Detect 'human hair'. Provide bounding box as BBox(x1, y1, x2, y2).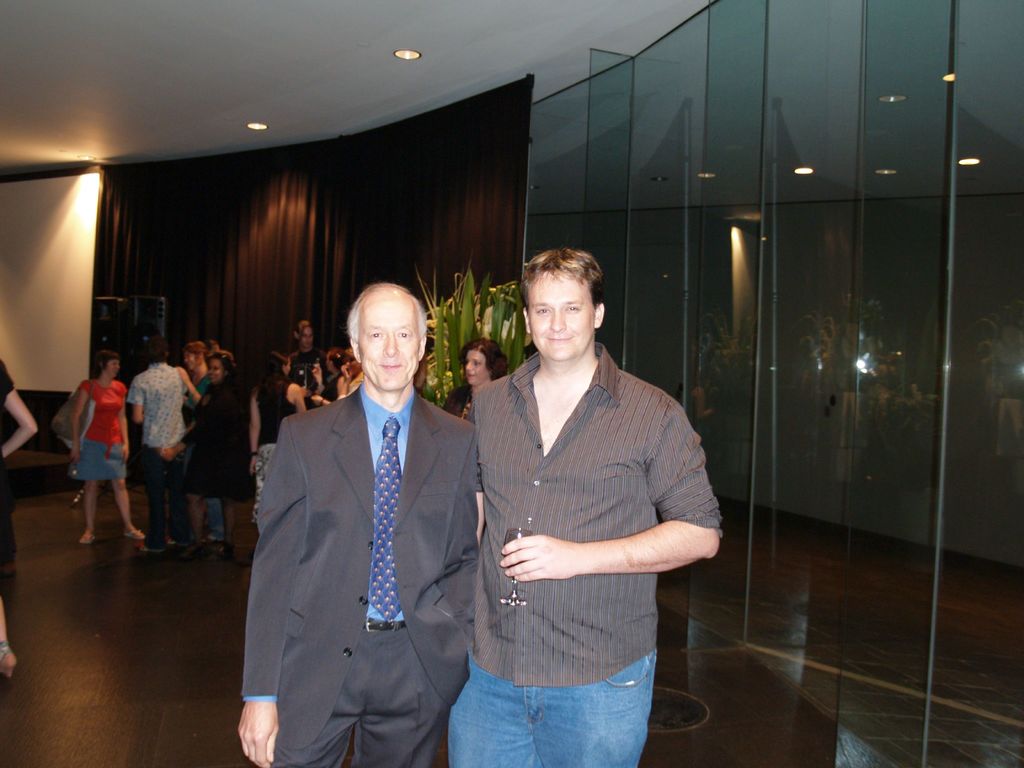
BBox(337, 287, 432, 380).
